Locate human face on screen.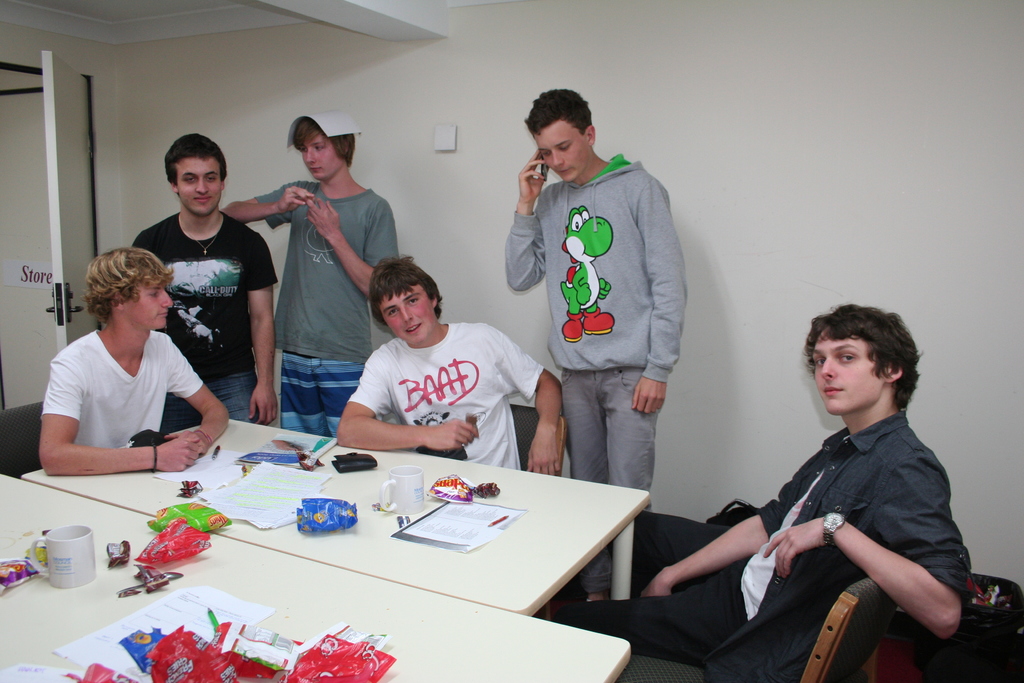
On screen at <region>383, 283, 436, 342</region>.
